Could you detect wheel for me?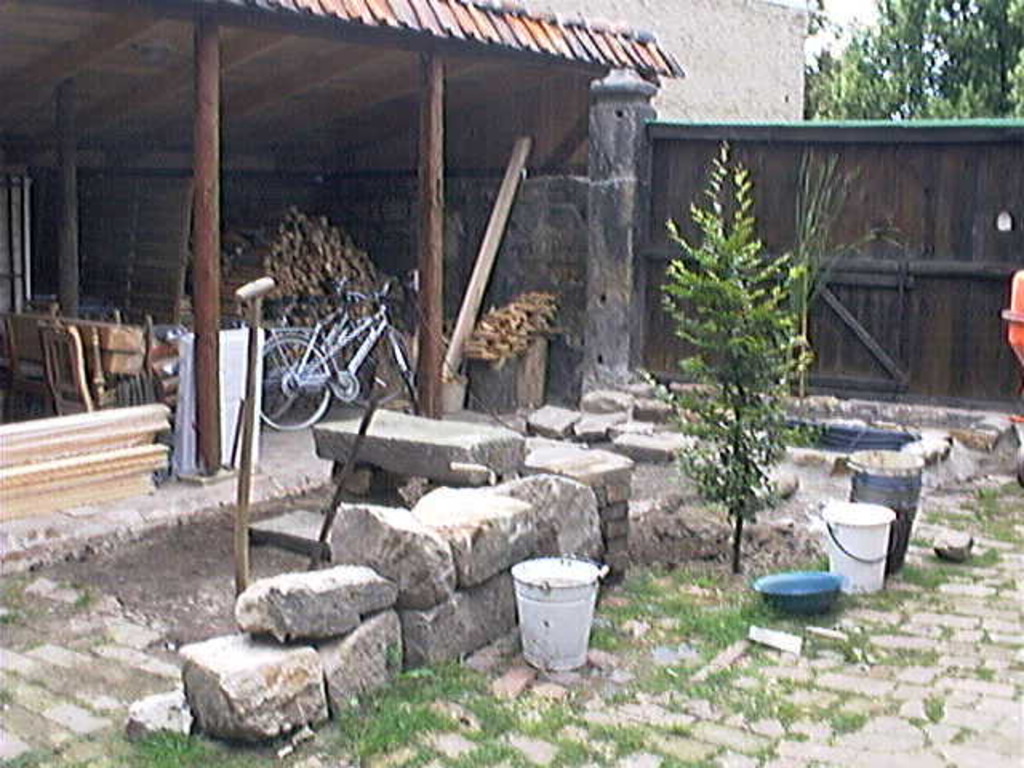
Detection result: x1=334, y1=336, x2=406, y2=406.
